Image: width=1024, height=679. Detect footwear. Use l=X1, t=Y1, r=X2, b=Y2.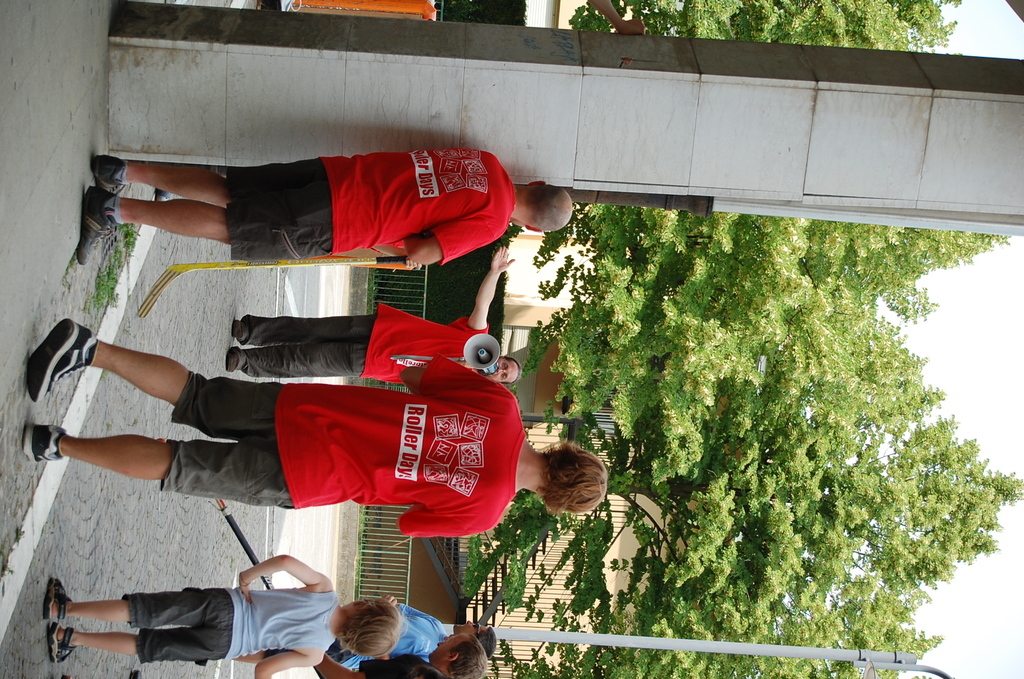
l=78, t=182, r=115, b=266.
